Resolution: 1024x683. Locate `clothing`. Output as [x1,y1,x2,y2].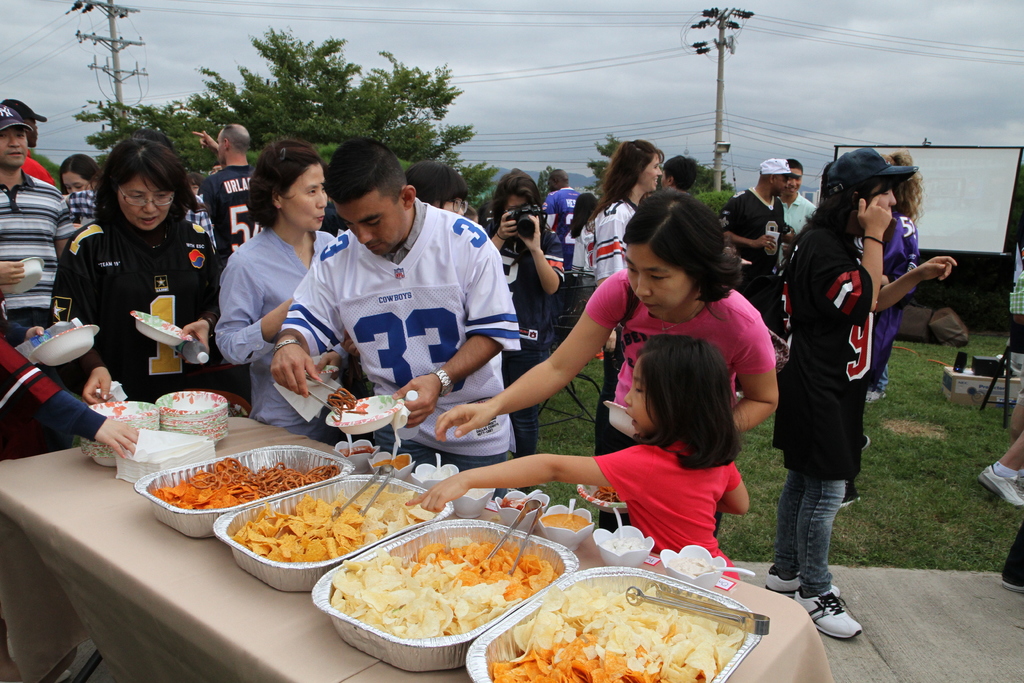
[211,229,333,422].
